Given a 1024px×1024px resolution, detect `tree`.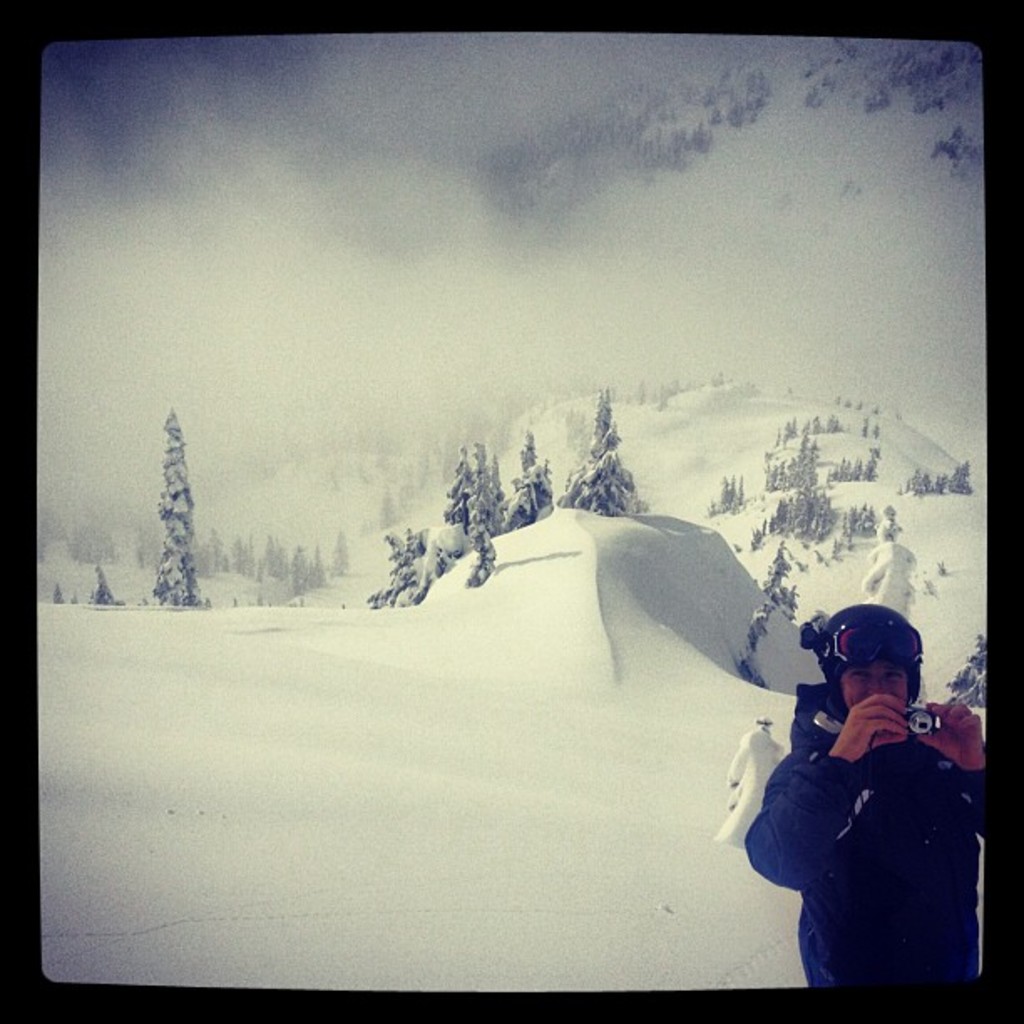
crop(214, 525, 343, 604).
